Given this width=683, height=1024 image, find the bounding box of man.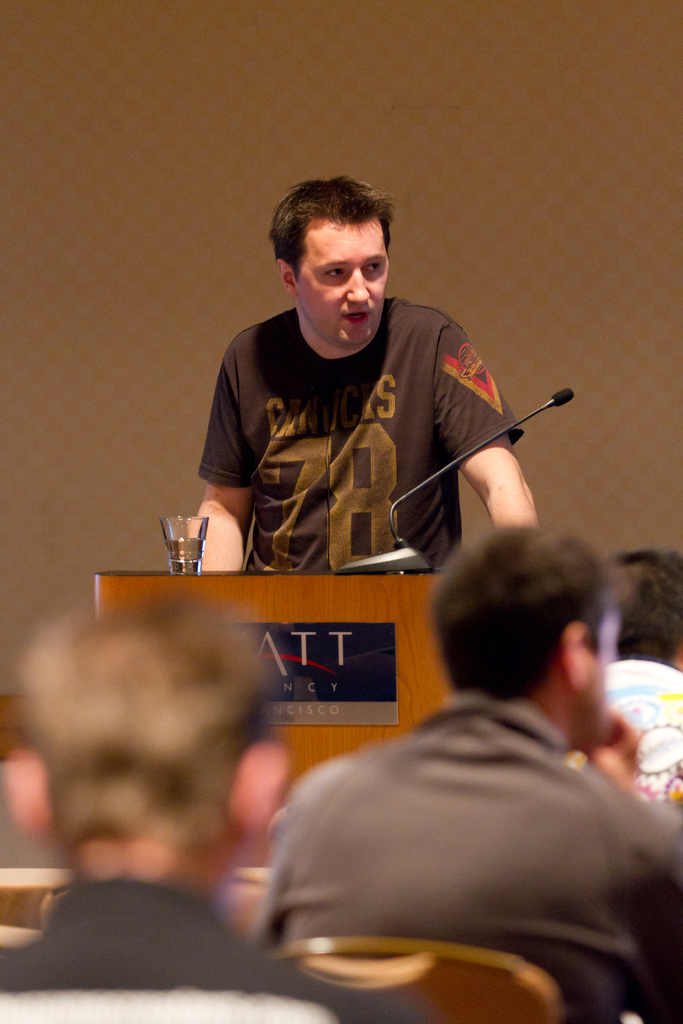
locate(6, 600, 415, 1023).
